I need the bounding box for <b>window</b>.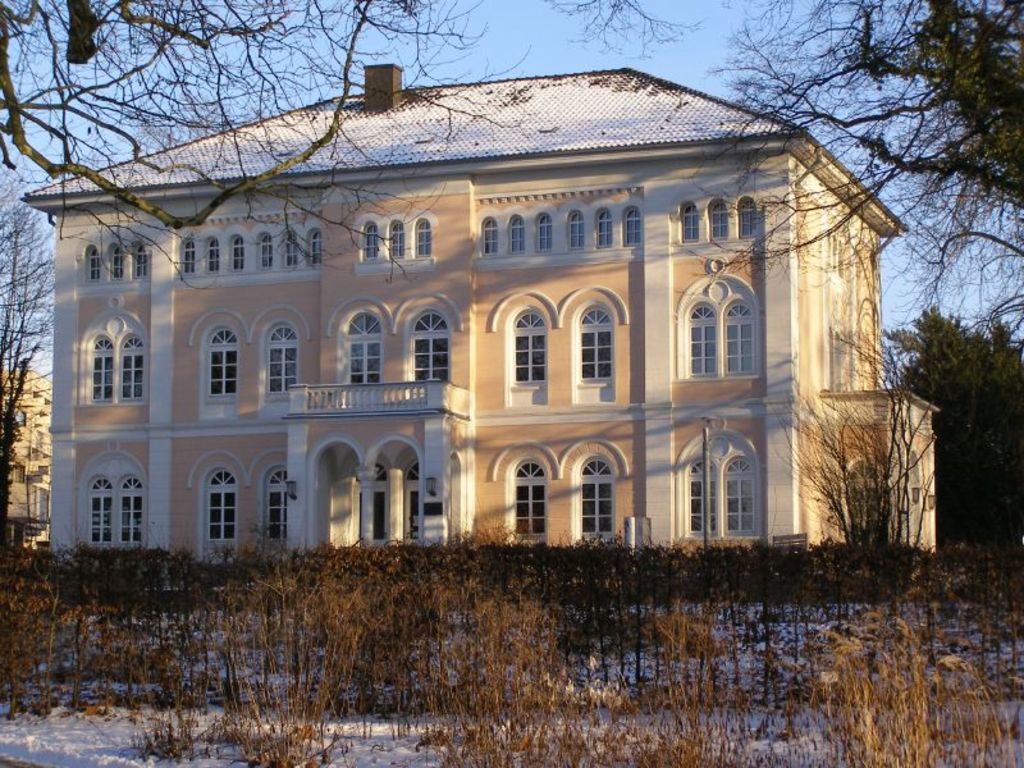
Here it is: {"left": 564, "top": 442, "right": 620, "bottom": 541}.
